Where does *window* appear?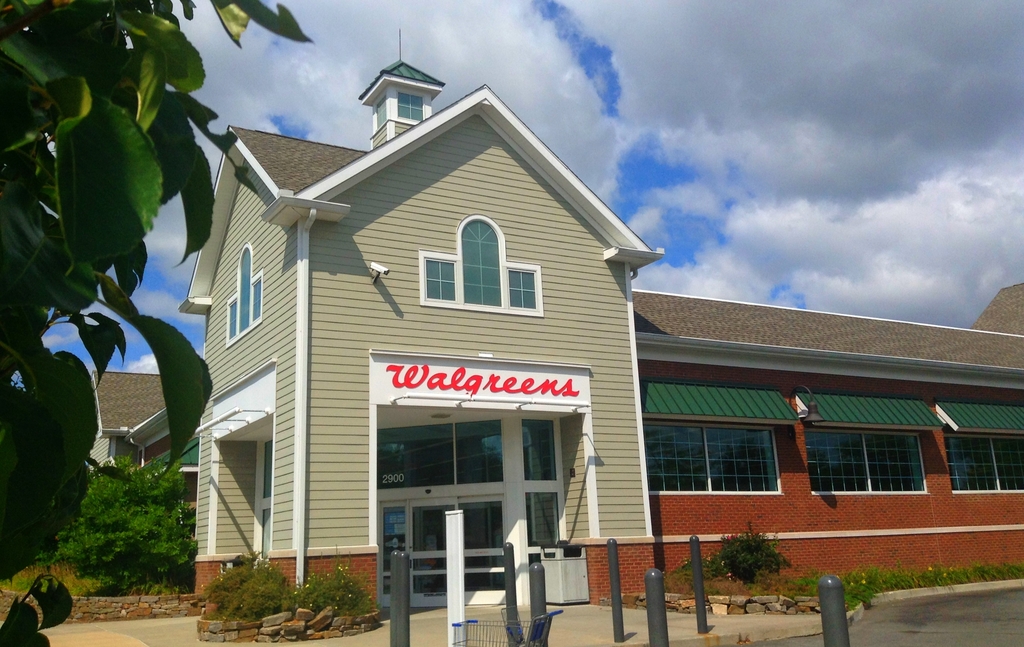
Appears at {"x1": 399, "y1": 92, "x2": 425, "y2": 119}.
